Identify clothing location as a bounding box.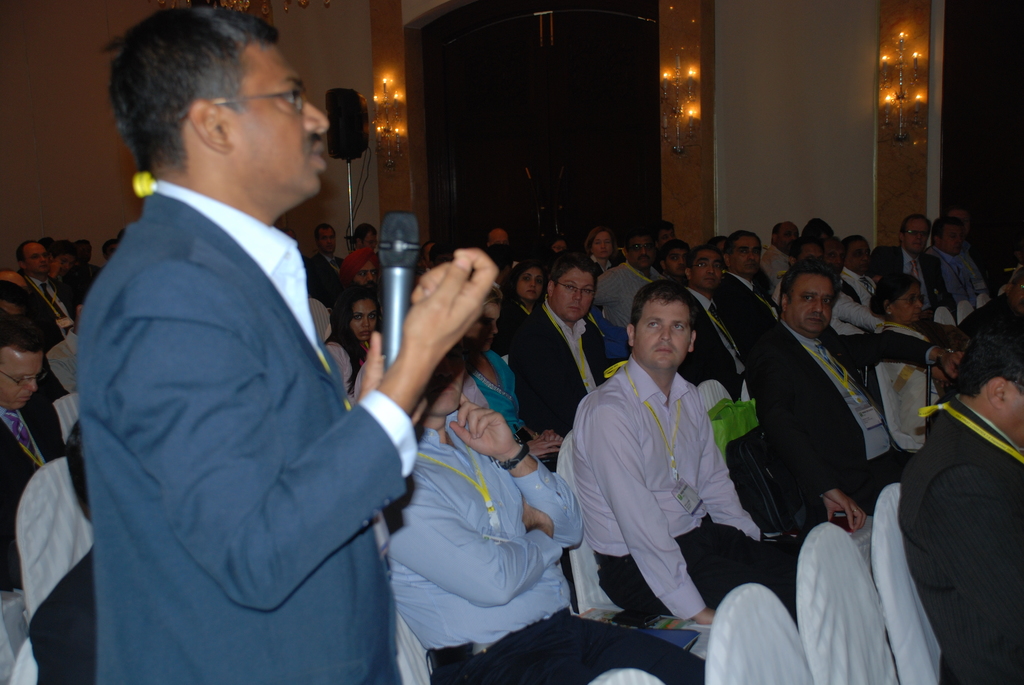
x1=18, y1=273, x2=76, y2=338.
